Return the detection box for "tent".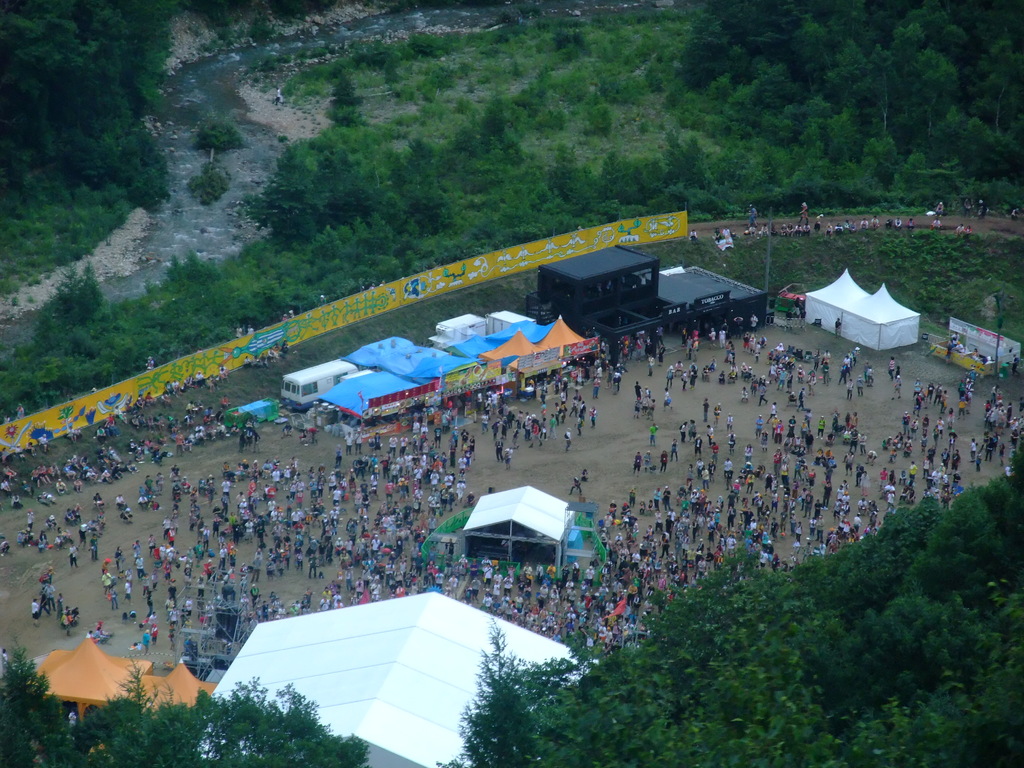
rect(467, 483, 575, 572).
